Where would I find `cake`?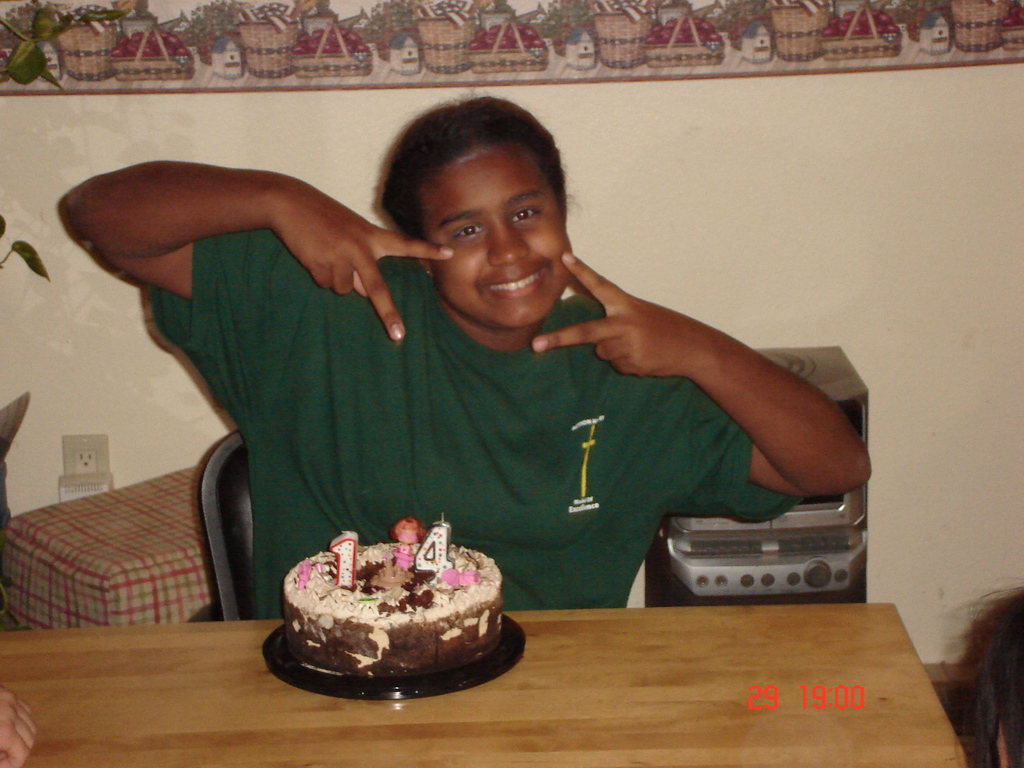
At (268,527,508,691).
